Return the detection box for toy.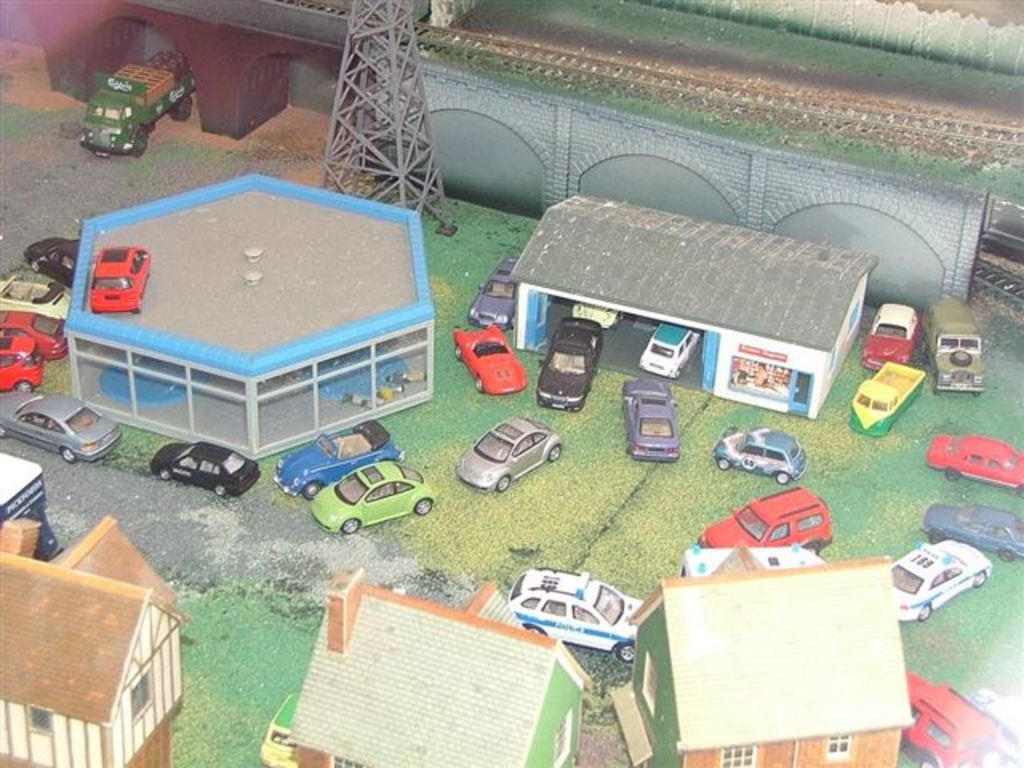
(926, 299, 982, 394).
